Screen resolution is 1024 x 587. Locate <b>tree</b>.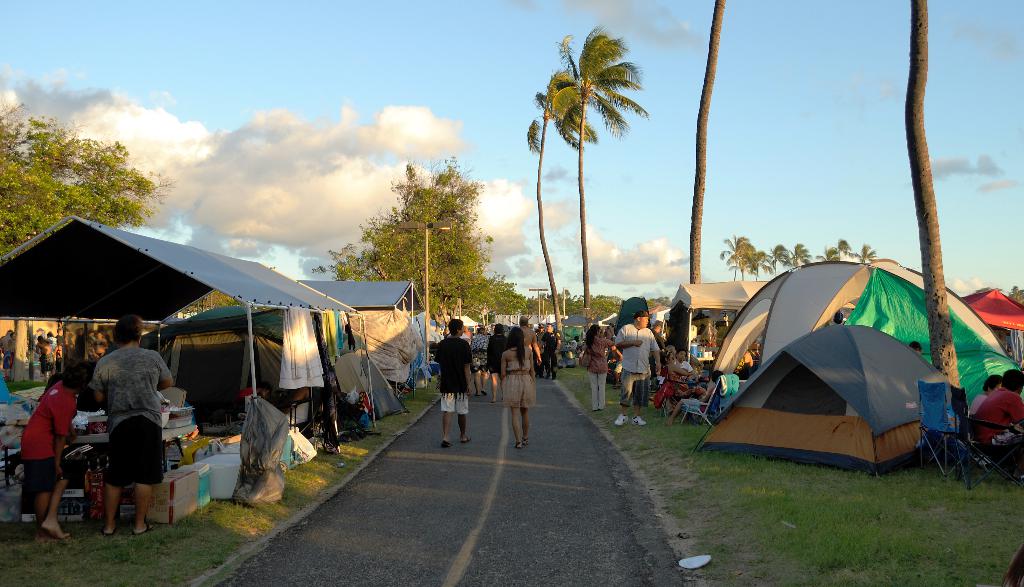
556, 16, 651, 331.
